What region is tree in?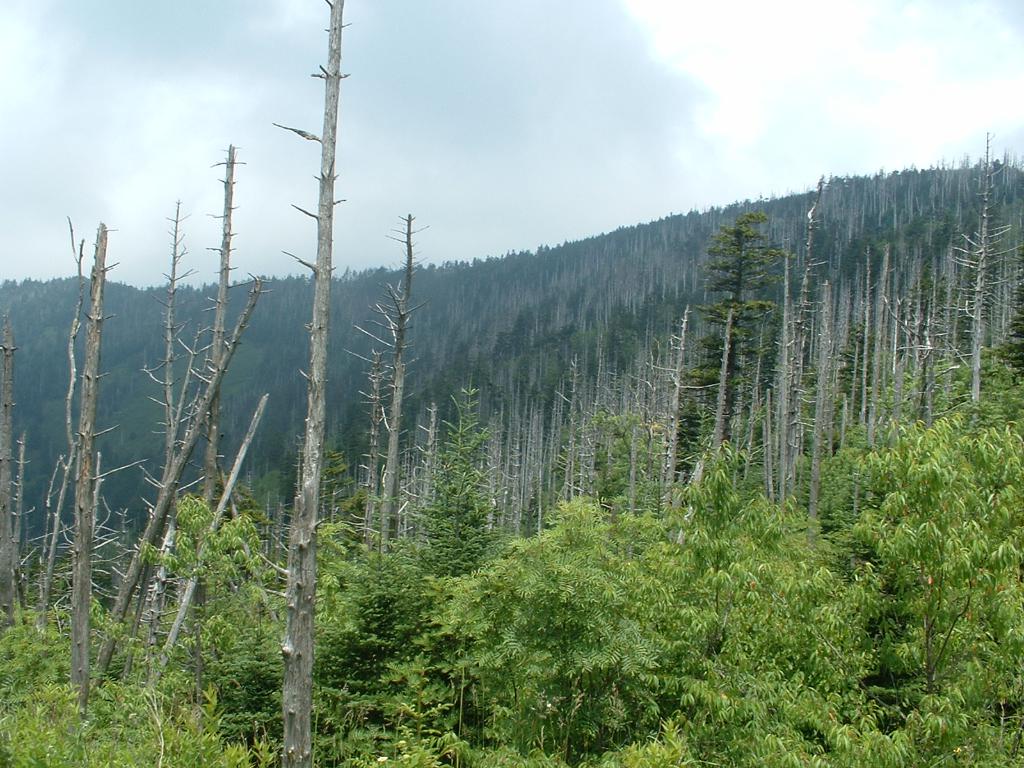
left=85, top=276, right=274, bottom=668.
